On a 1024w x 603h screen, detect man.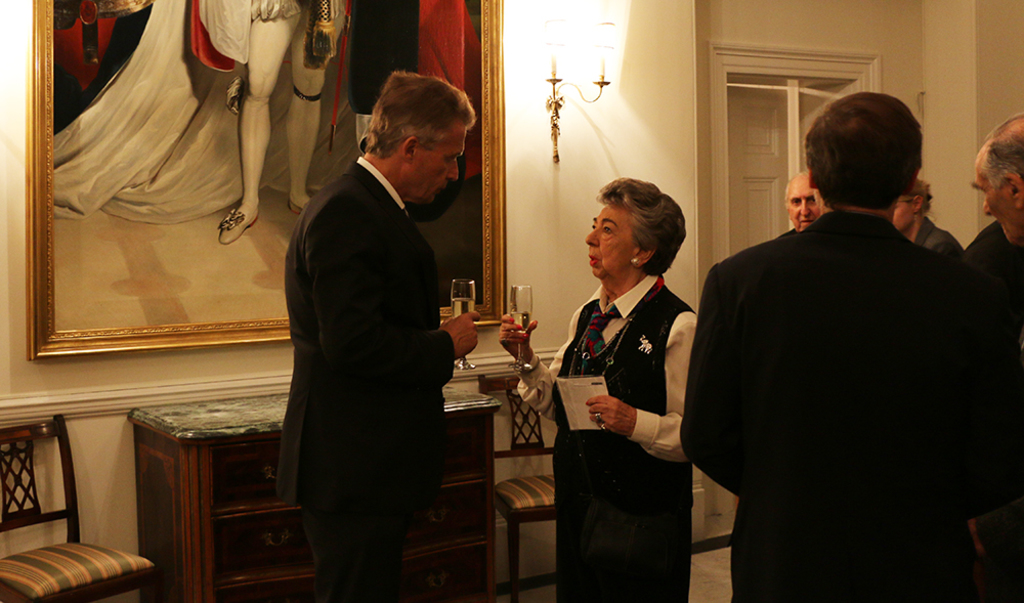
left=266, top=66, right=483, bottom=599.
